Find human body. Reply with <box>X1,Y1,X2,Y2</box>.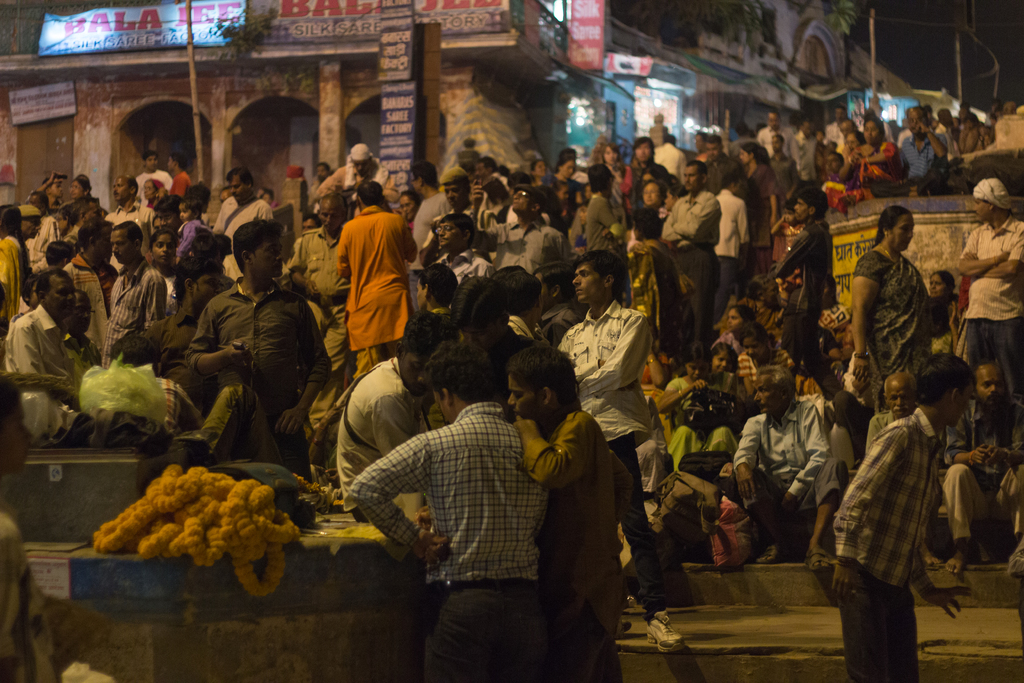
<box>36,165,60,212</box>.
